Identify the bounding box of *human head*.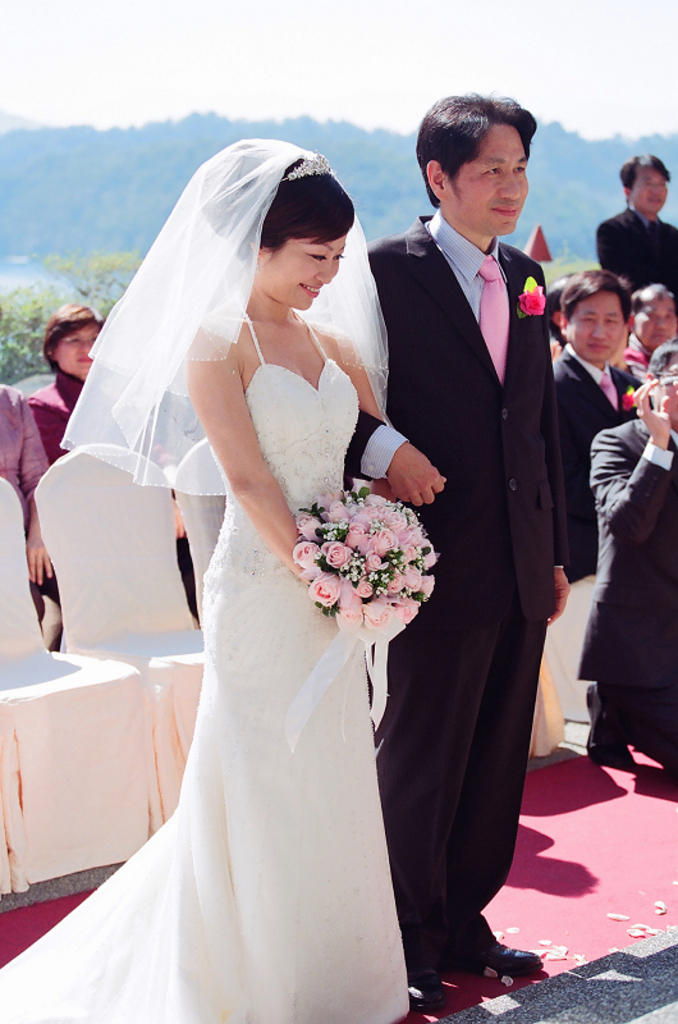
pyautogui.locateOnScreen(629, 282, 677, 351).
